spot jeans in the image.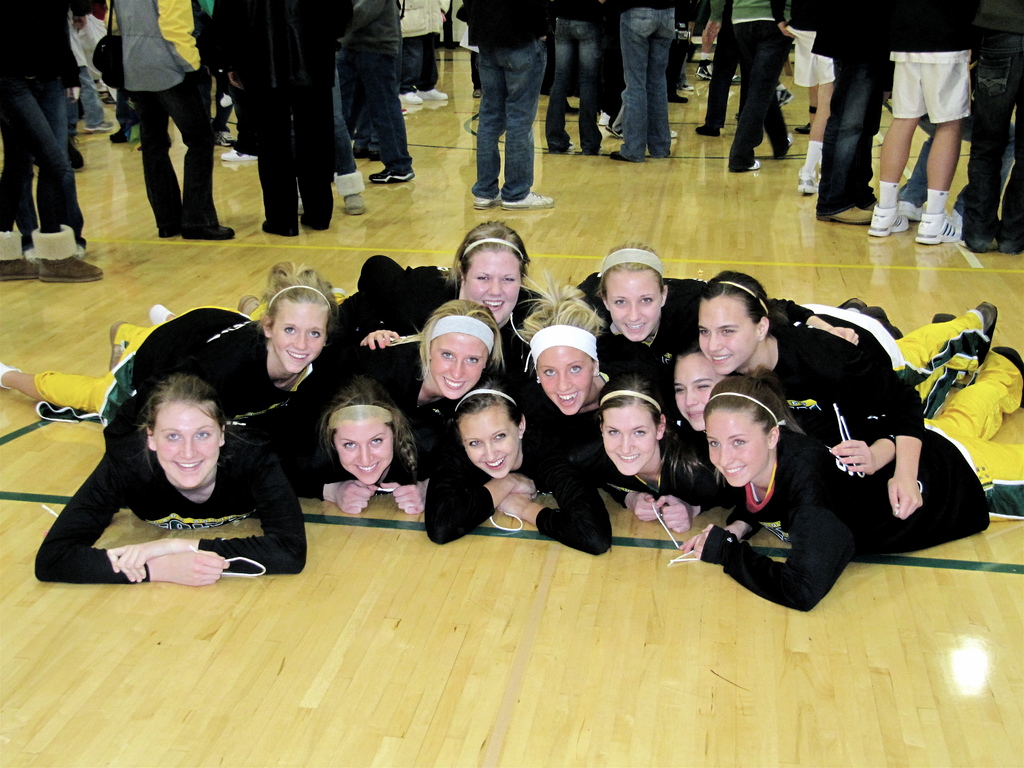
jeans found at (x1=728, y1=38, x2=783, y2=166).
